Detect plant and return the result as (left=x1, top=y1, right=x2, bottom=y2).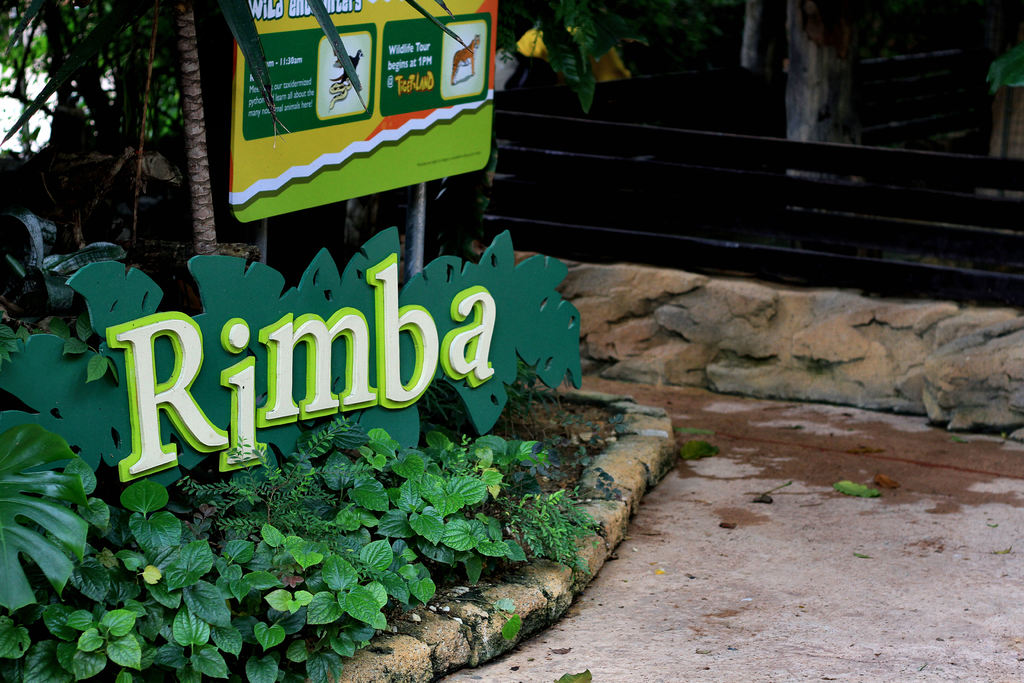
(left=0, top=167, right=159, bottom=362).
